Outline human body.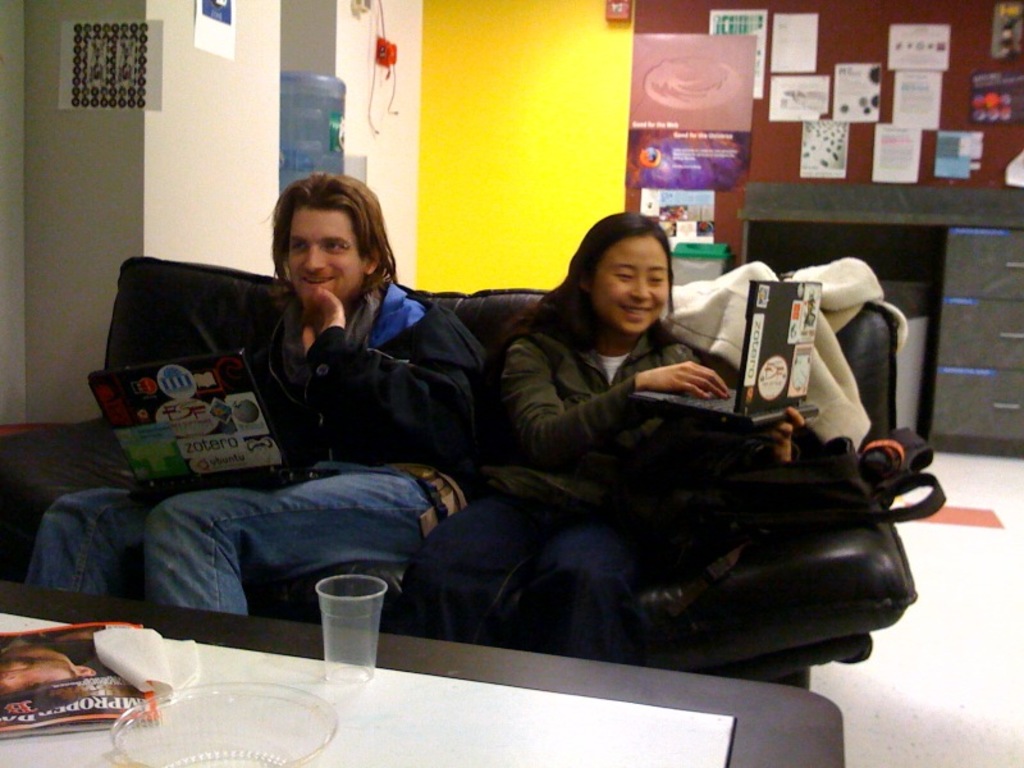
Outline: {"left": 24, "top": 169, "right": 486, "bottom": 617}.
